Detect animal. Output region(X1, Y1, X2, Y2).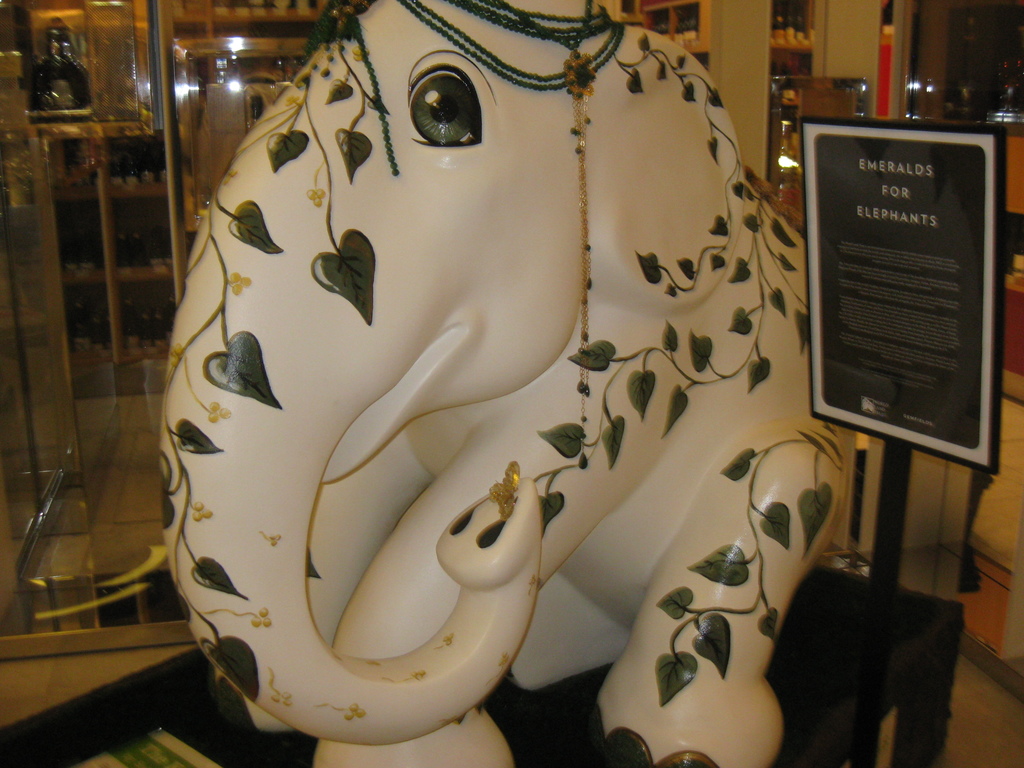
region(154, 0, 861, 766).
